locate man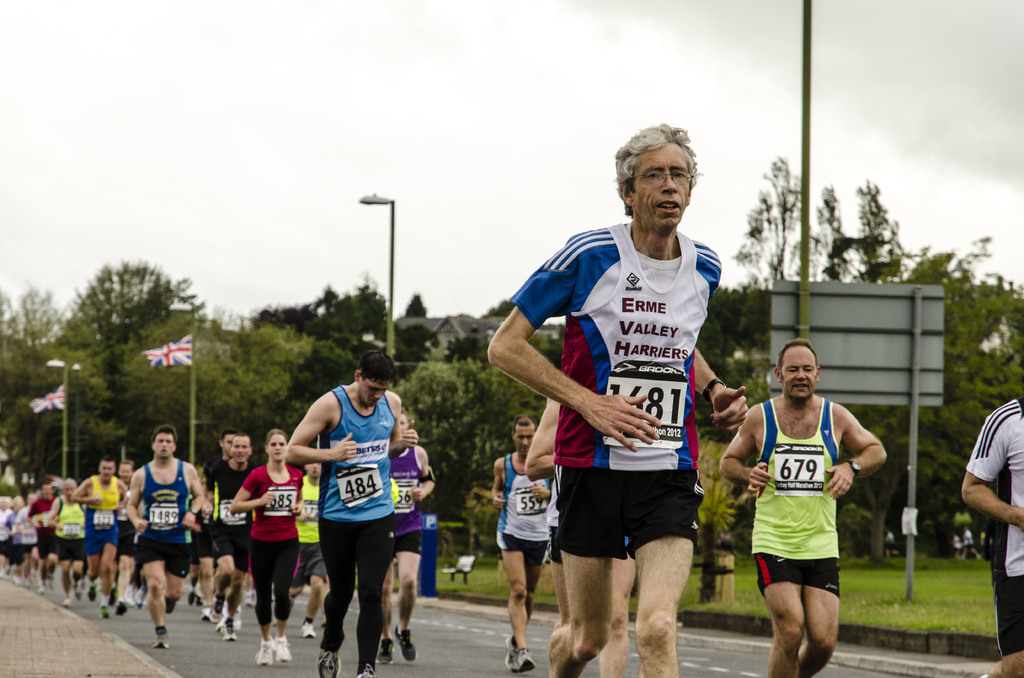
select_region(270, 459, 332, 638)
